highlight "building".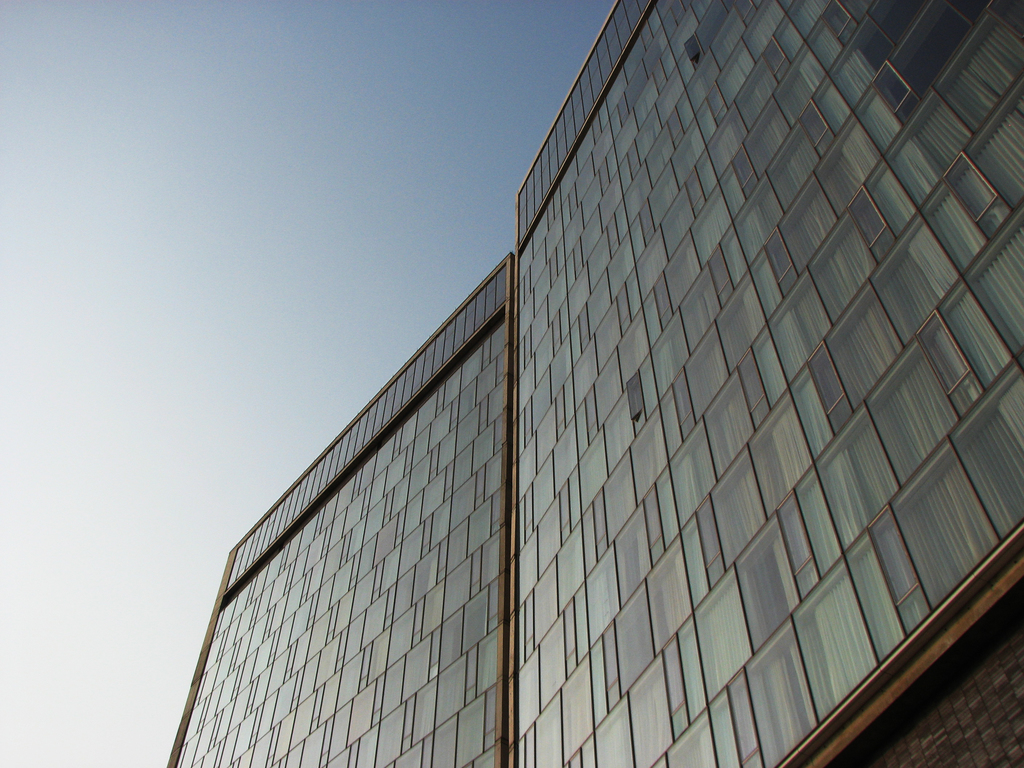
Highlighted region: [169,0,1023,767].
